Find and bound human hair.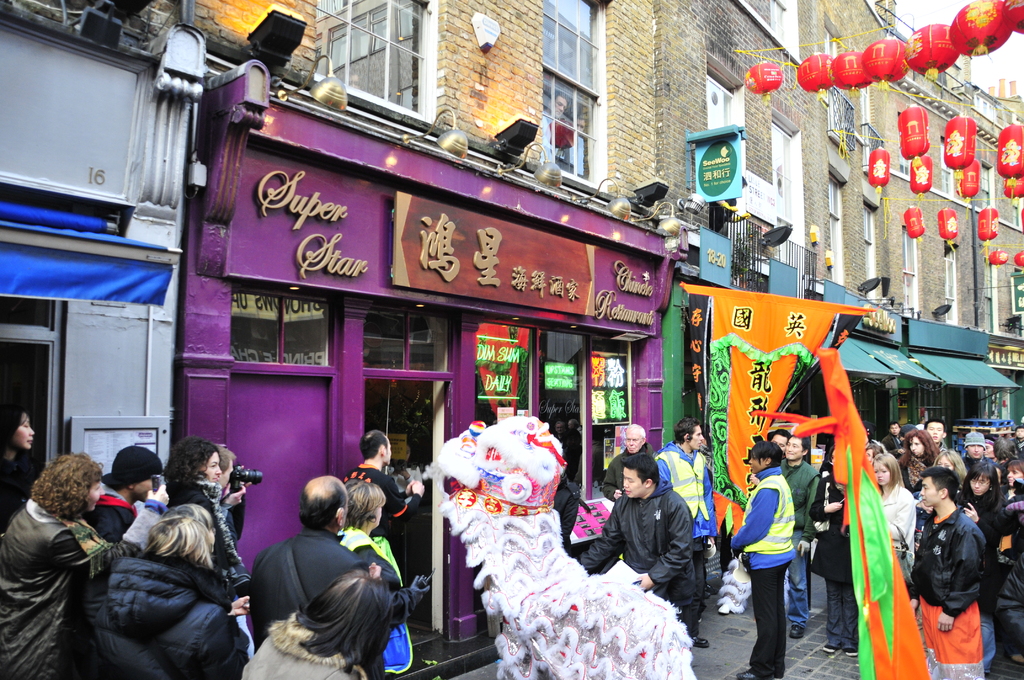
Bound: detection(150, 501, 221, 584).
